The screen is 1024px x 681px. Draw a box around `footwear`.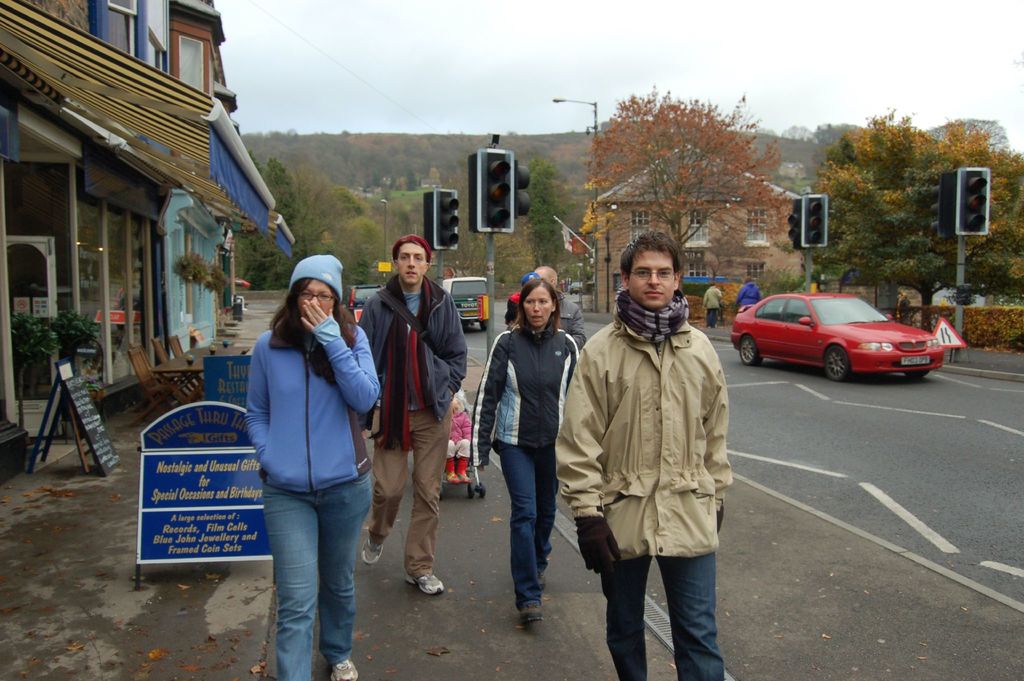
box=[357, 537, 383, 562].
